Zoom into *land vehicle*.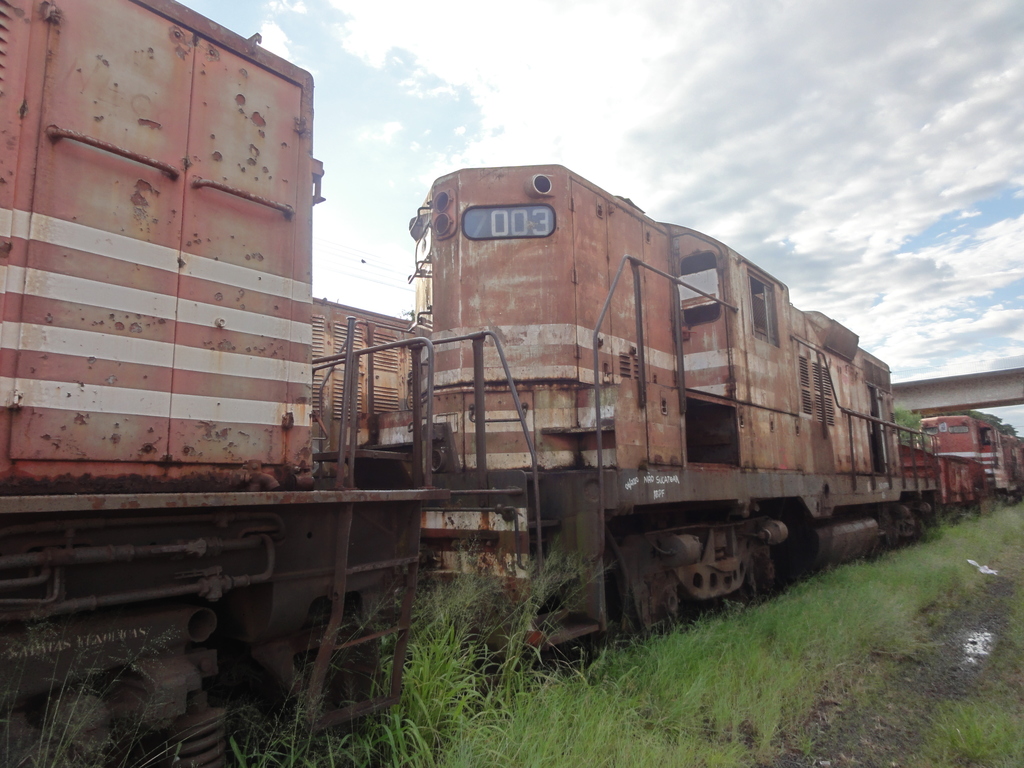
Zoom target: rect(0, 0, 1023, 767).
